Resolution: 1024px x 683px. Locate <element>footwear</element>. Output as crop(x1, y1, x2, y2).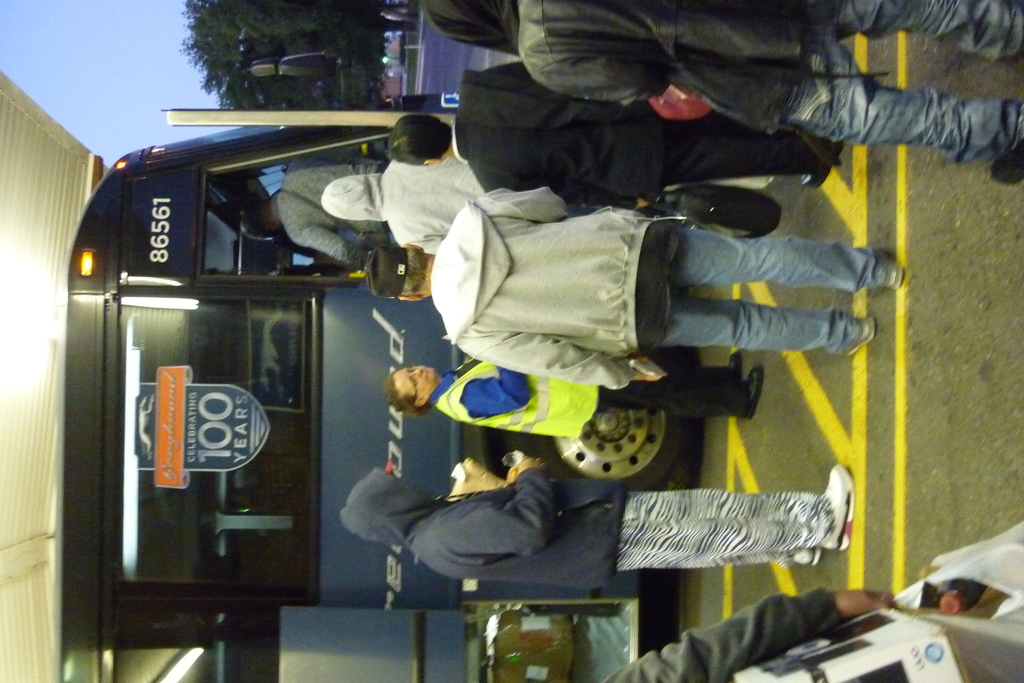
crop(822, 461, 859, 552).
